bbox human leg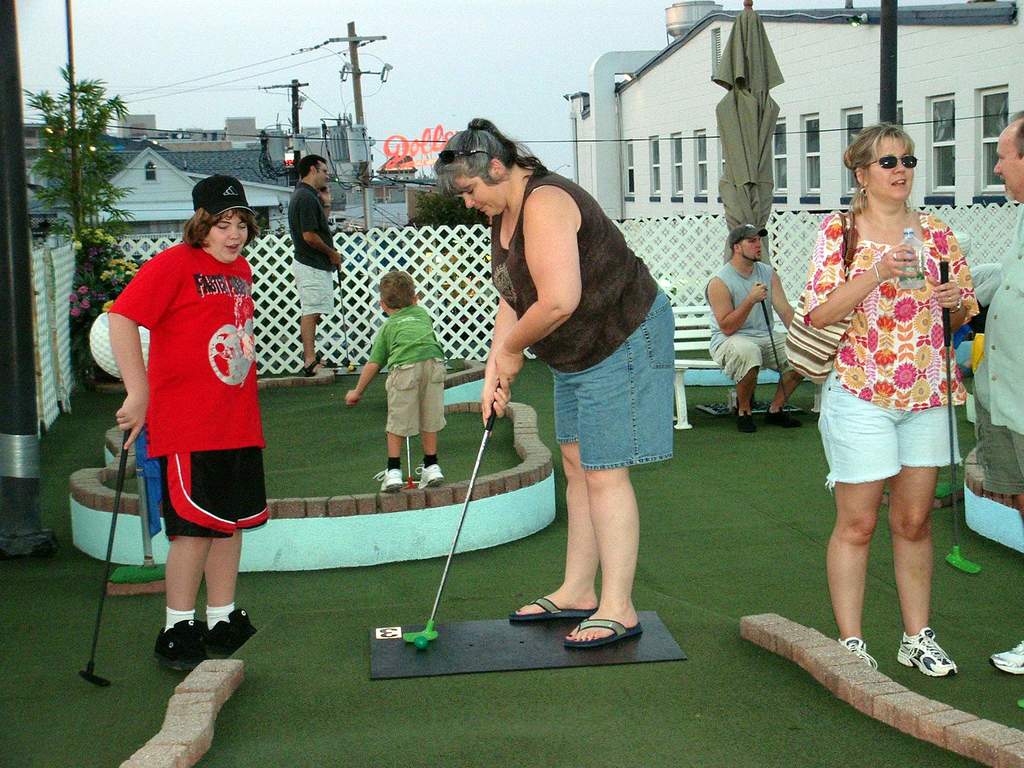
157:536:206:667
